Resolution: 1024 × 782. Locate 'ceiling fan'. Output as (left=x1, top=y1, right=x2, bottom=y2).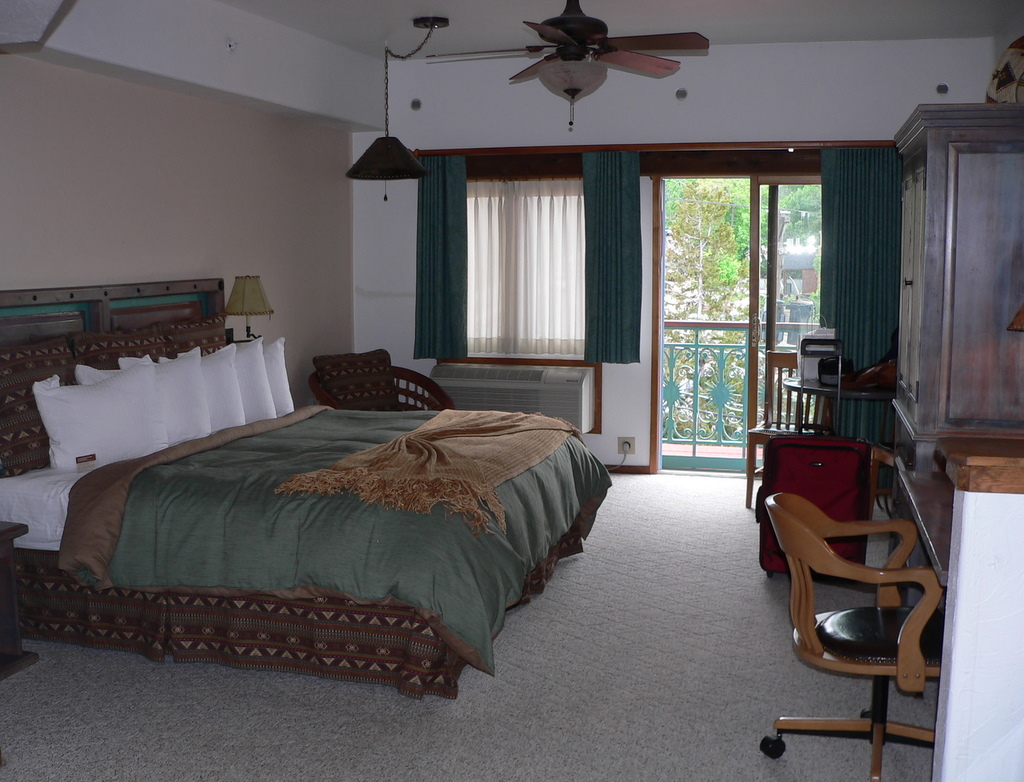
(left=426, top=0, right=707, bottom=129).
